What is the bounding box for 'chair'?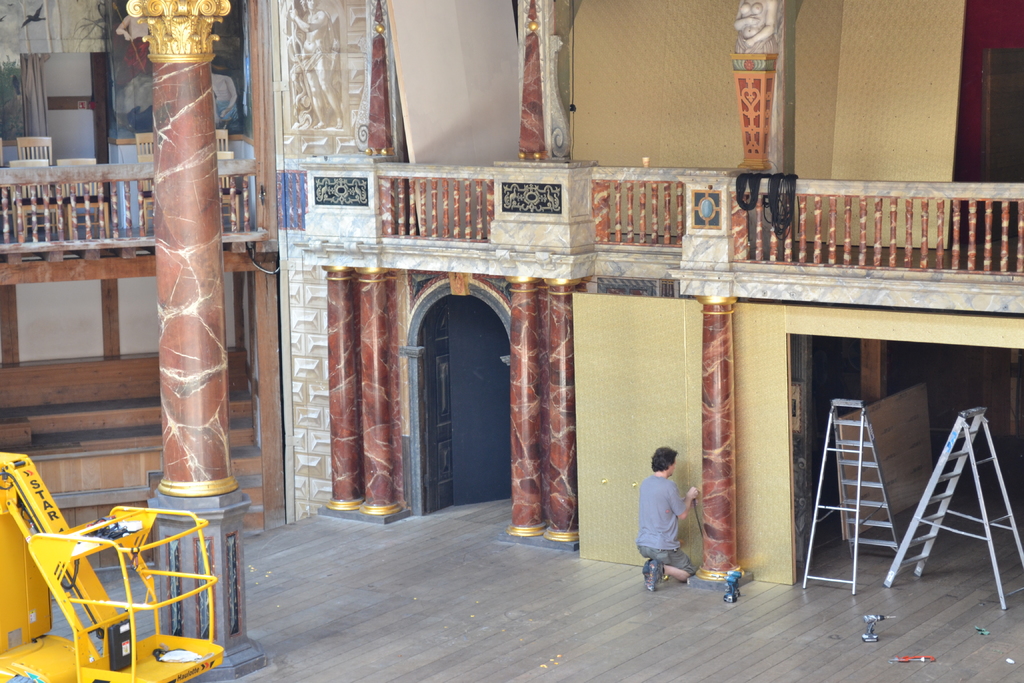
(139,131,161,208).
